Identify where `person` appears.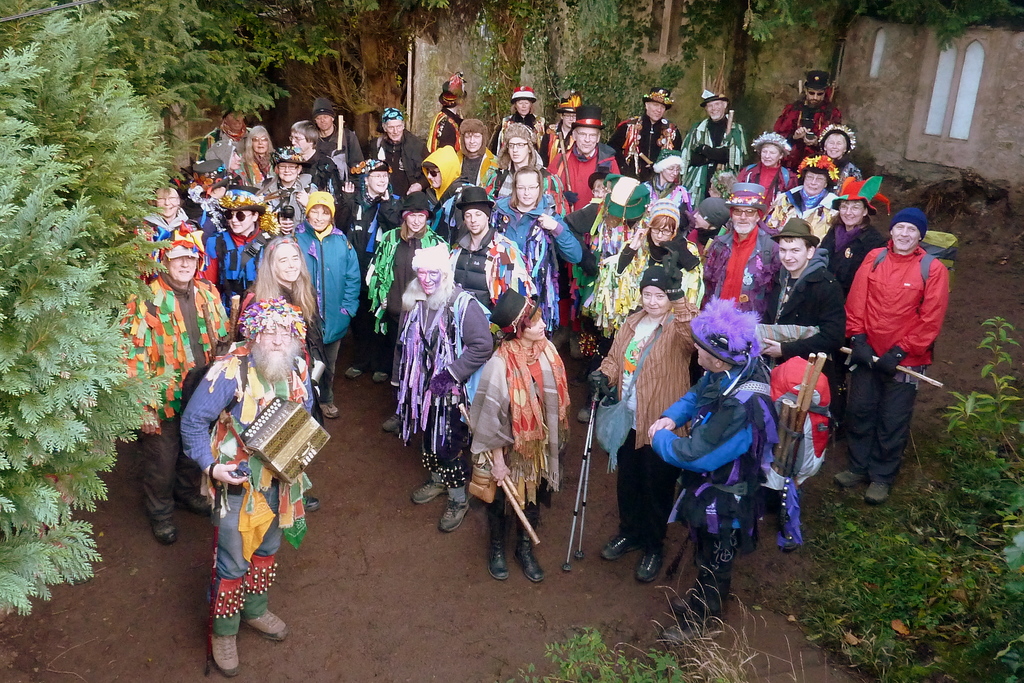
Appears at (413,142,465,202).
